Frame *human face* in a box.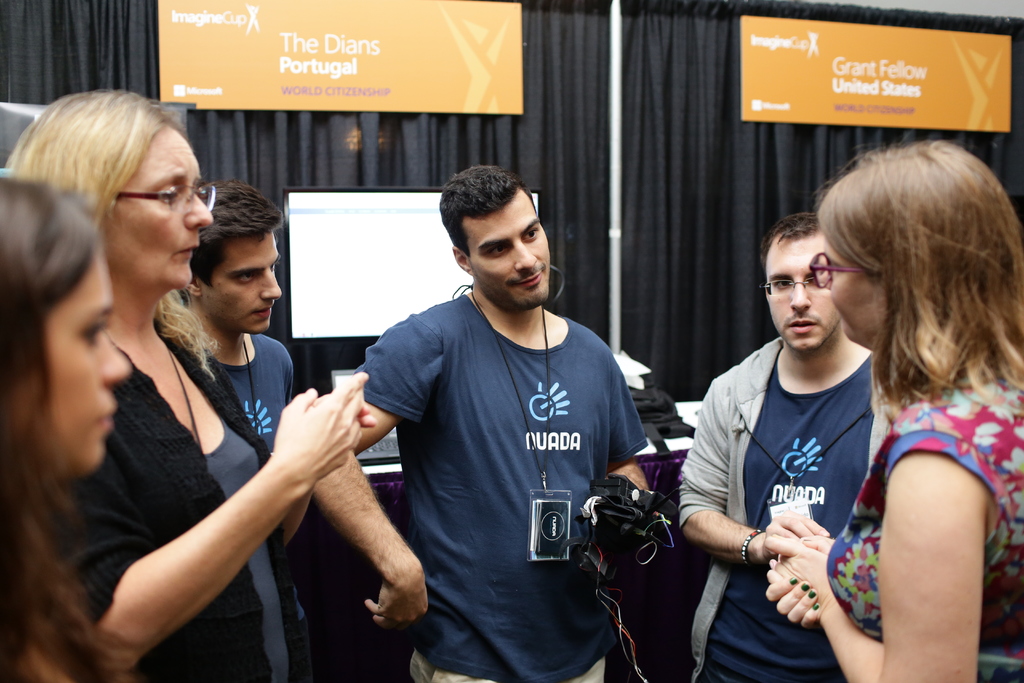
left=817, top=208, right=884, bottom=350.
